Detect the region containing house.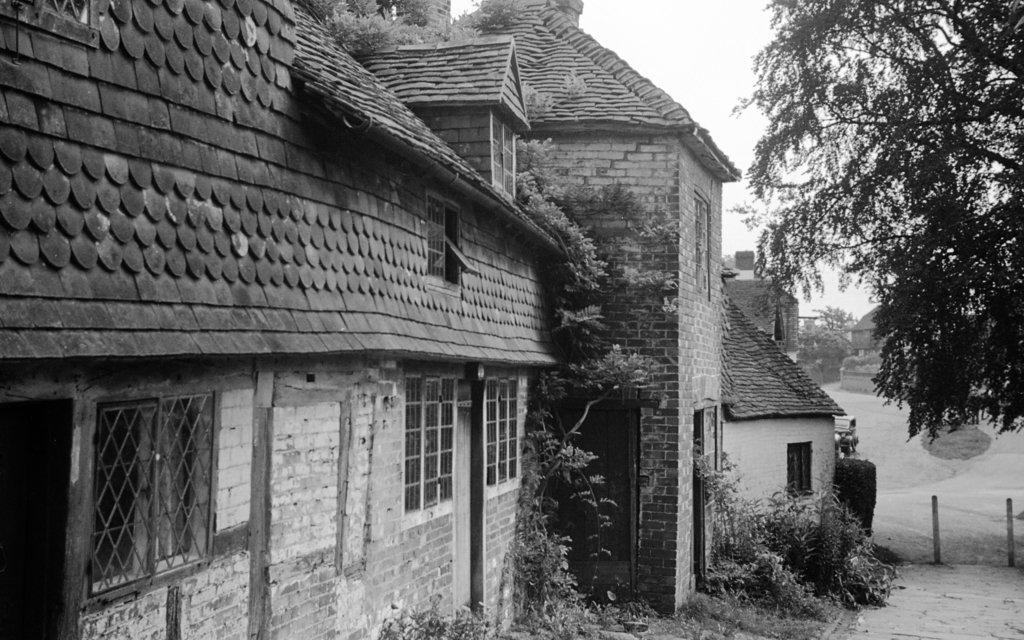
{"left": 732, "top": 252, "right": 810, "bottom": 354}.
